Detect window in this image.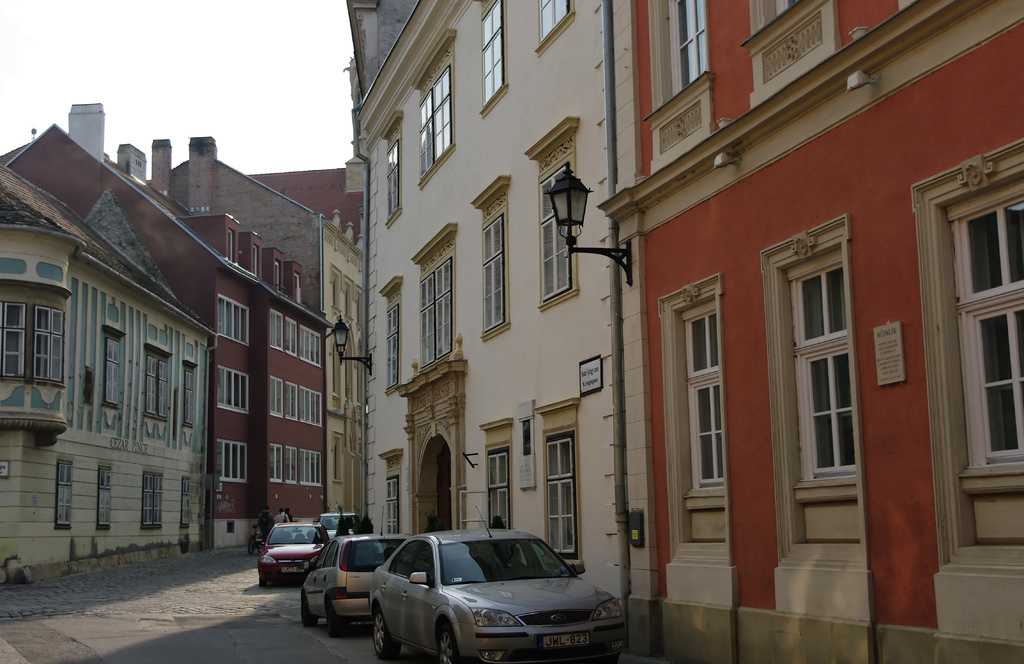
Detection: detection(755, 207, 865, 501).
